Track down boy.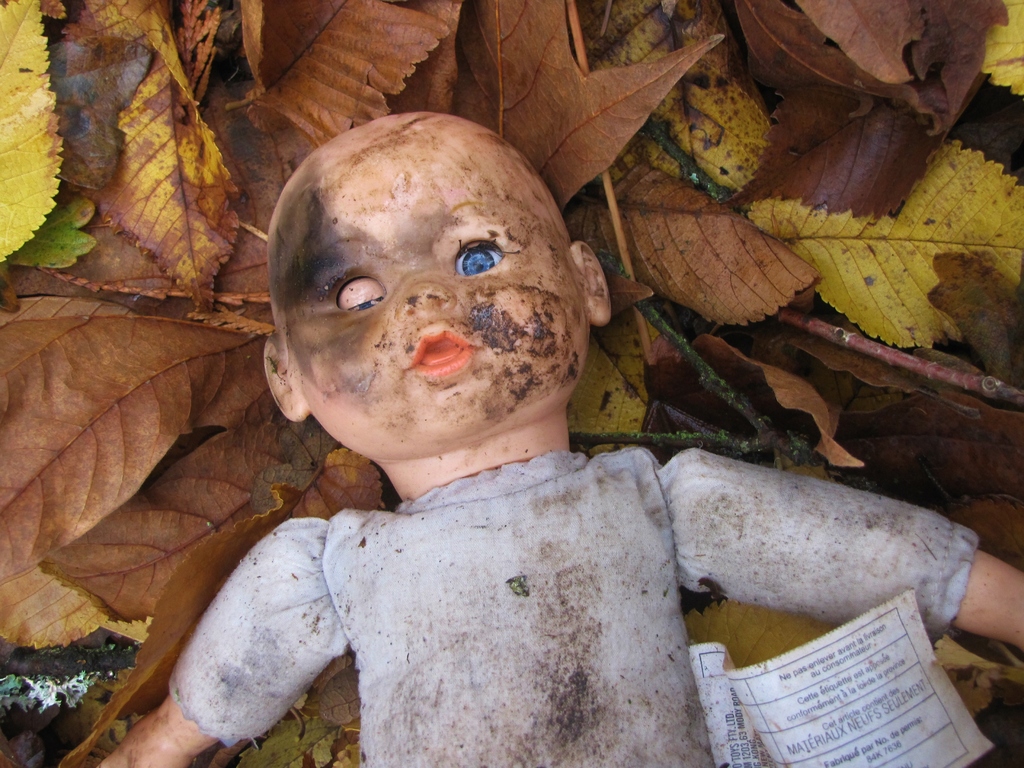
Tracked to locate(95, 111, 1023, 767).
